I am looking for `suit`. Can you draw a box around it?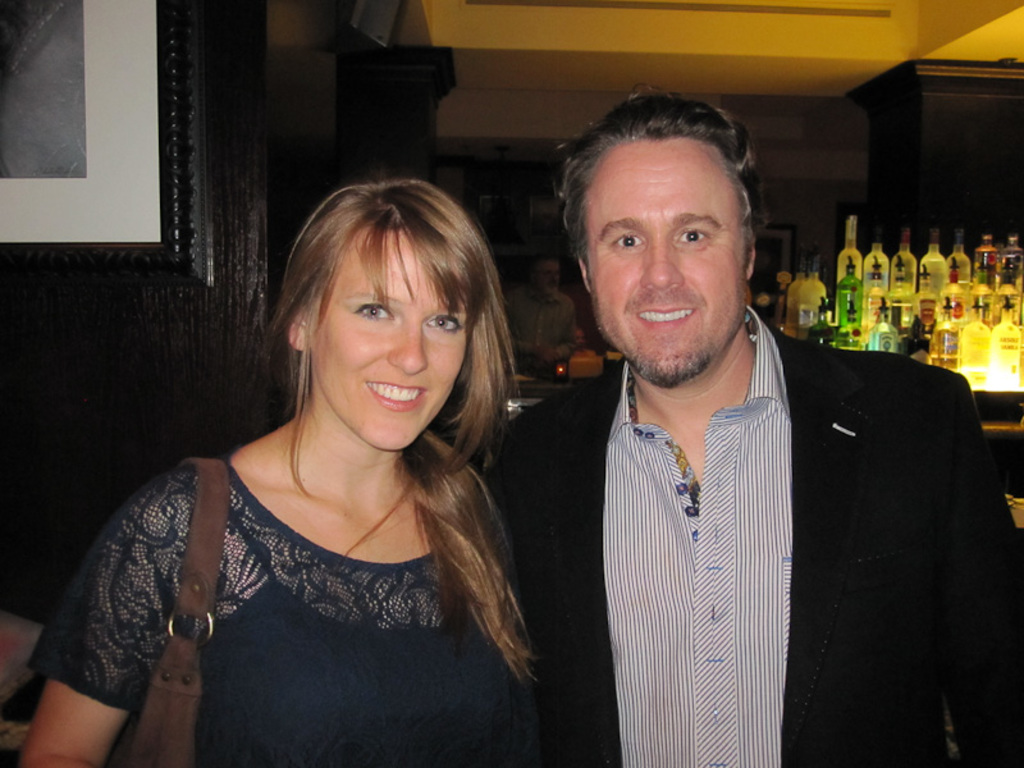
Sure, the bounding box is pyautogui.locateOnScreen(541, 232, 970, 754).
